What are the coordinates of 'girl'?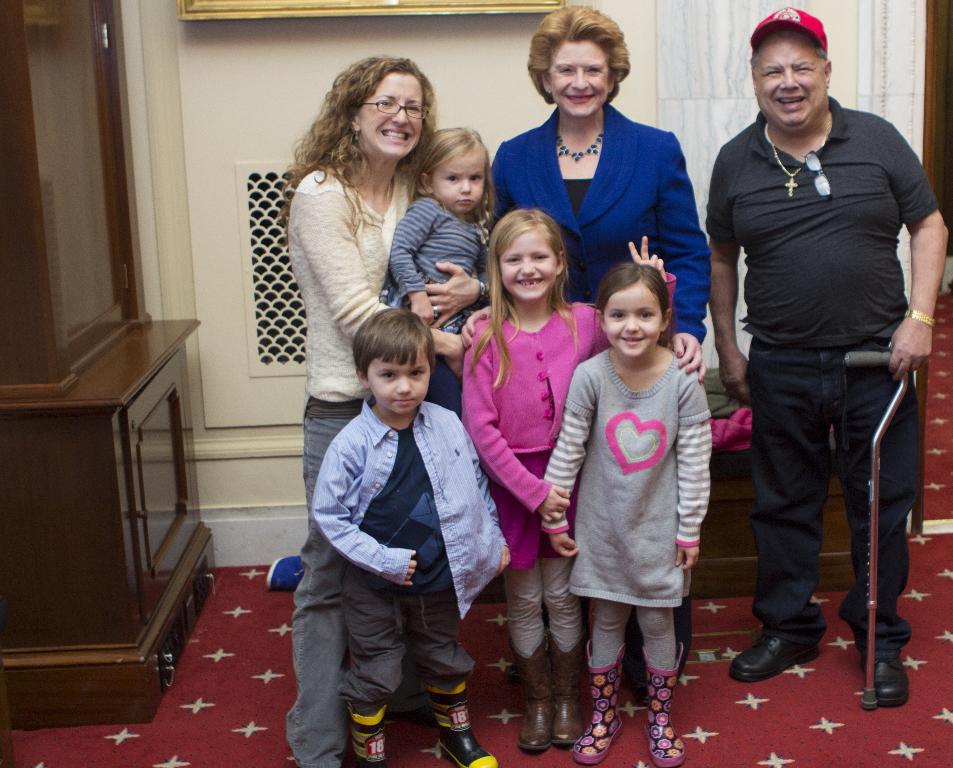
rect(541, 261, 713, 765).
